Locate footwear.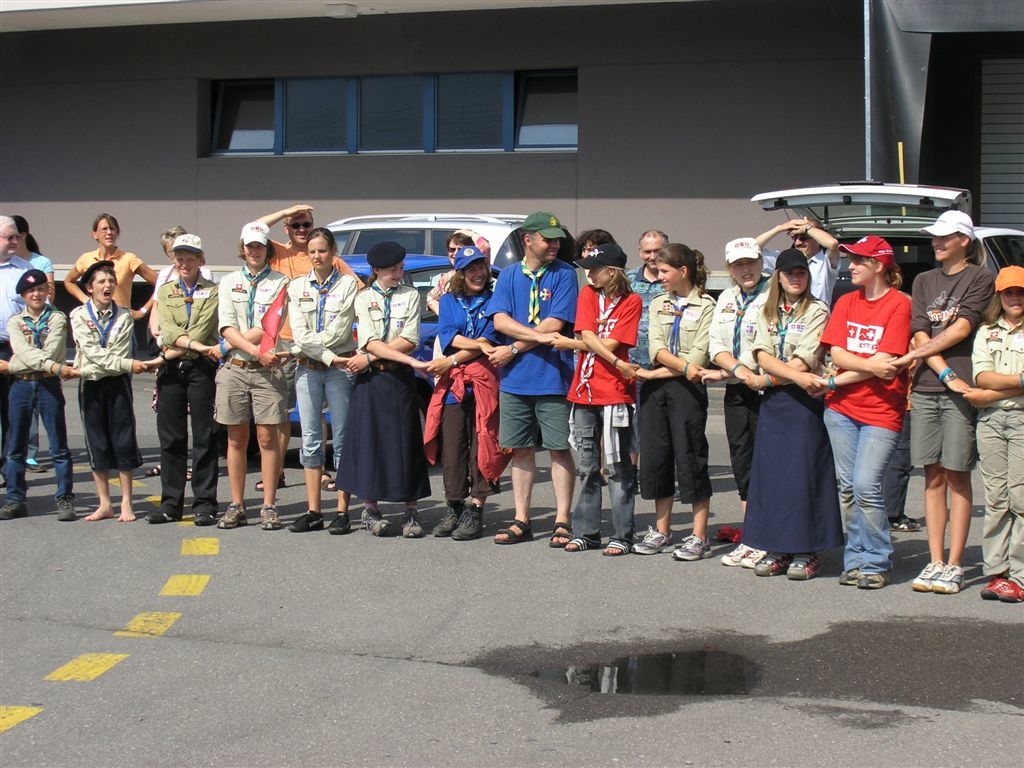
Bounding box: (x1=194, y1=513, x2=217, y2=526).
